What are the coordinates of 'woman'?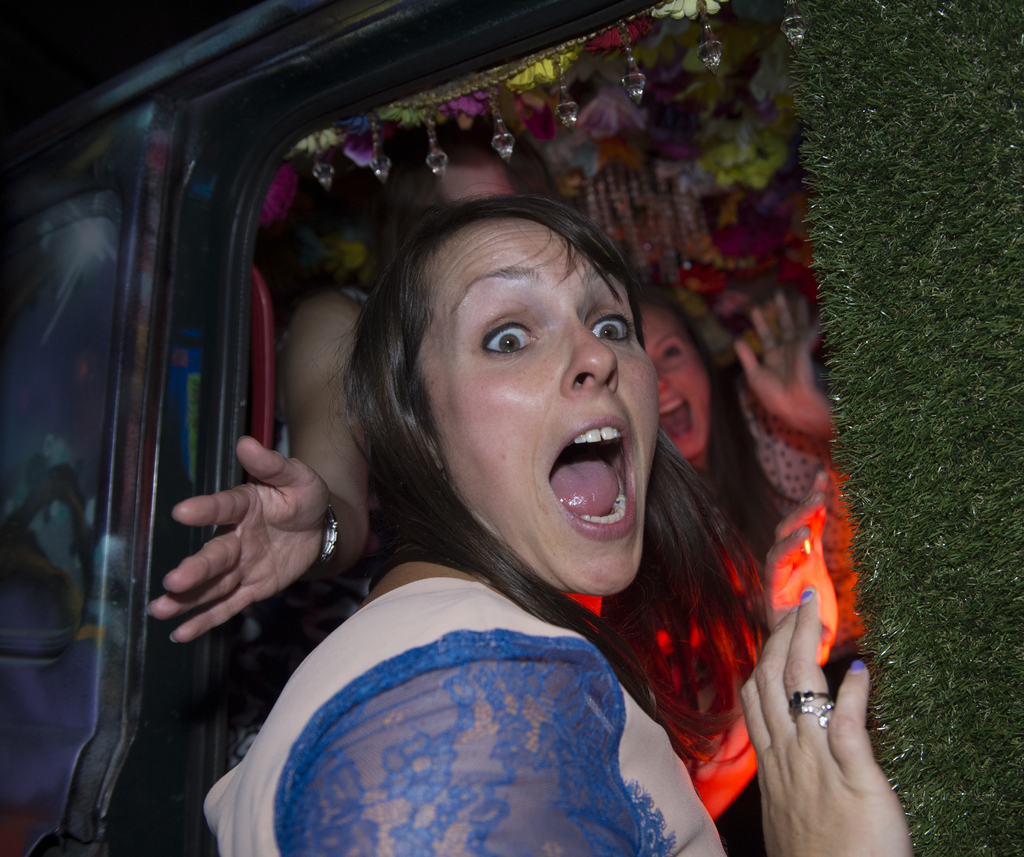
{"left": 646, "top": 270, "right": 824, "bottom": 687}.
